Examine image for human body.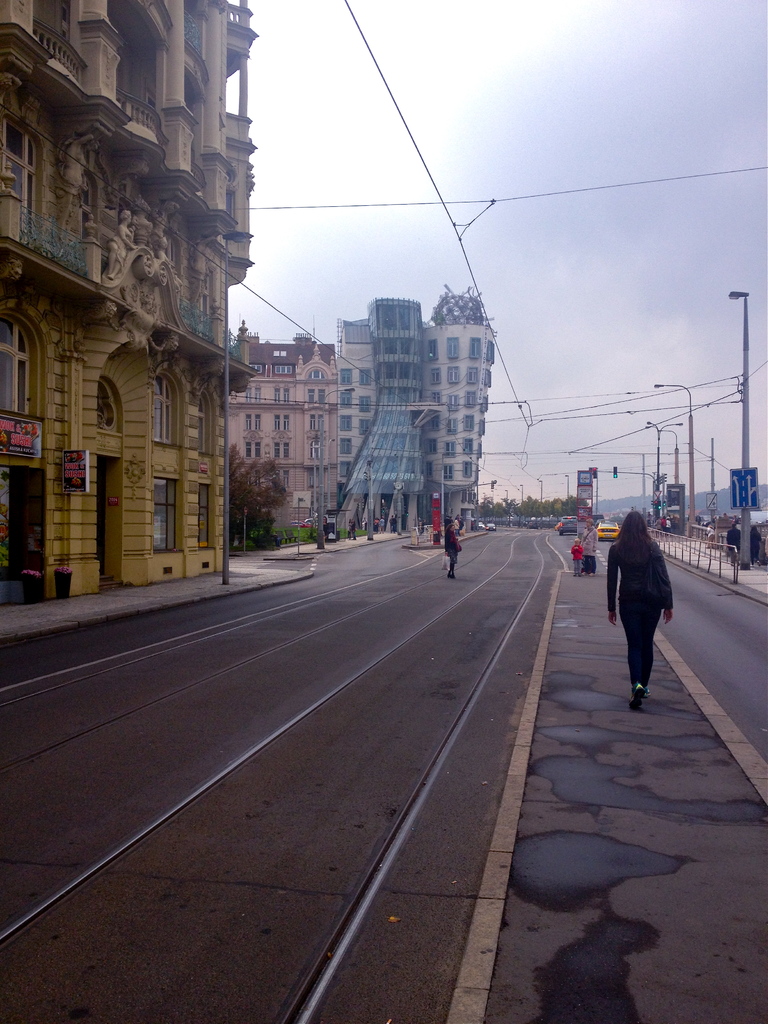
Examination result: 387:517:397:531.
